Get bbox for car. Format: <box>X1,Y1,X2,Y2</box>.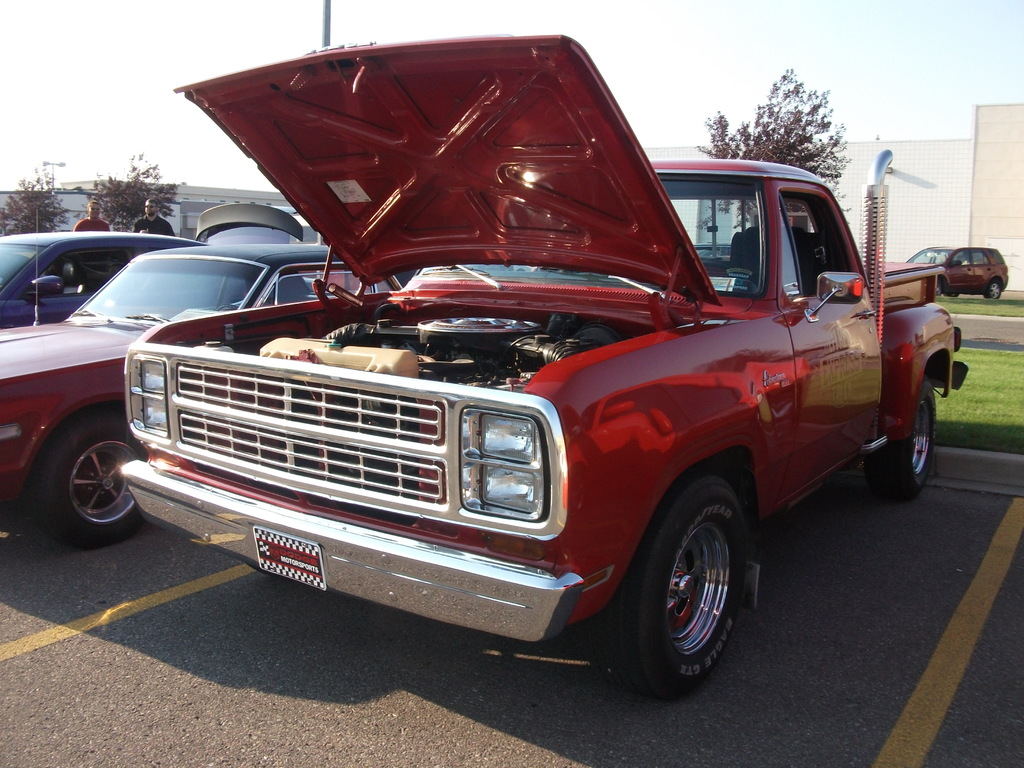
<box>906,243,1009,300</box>.
